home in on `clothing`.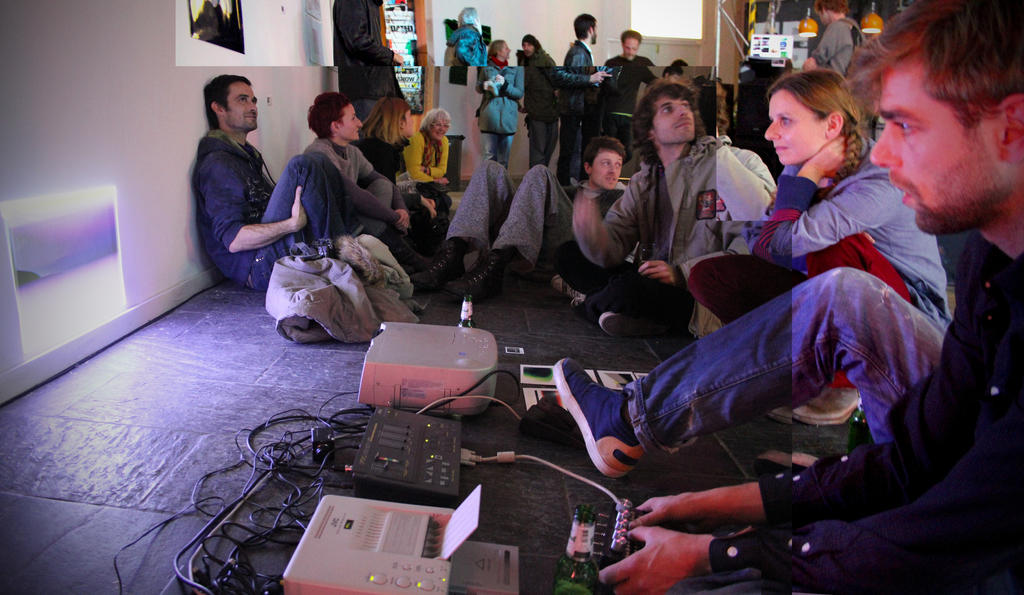
Homed in at BBox(816, 13, 860, 78).
